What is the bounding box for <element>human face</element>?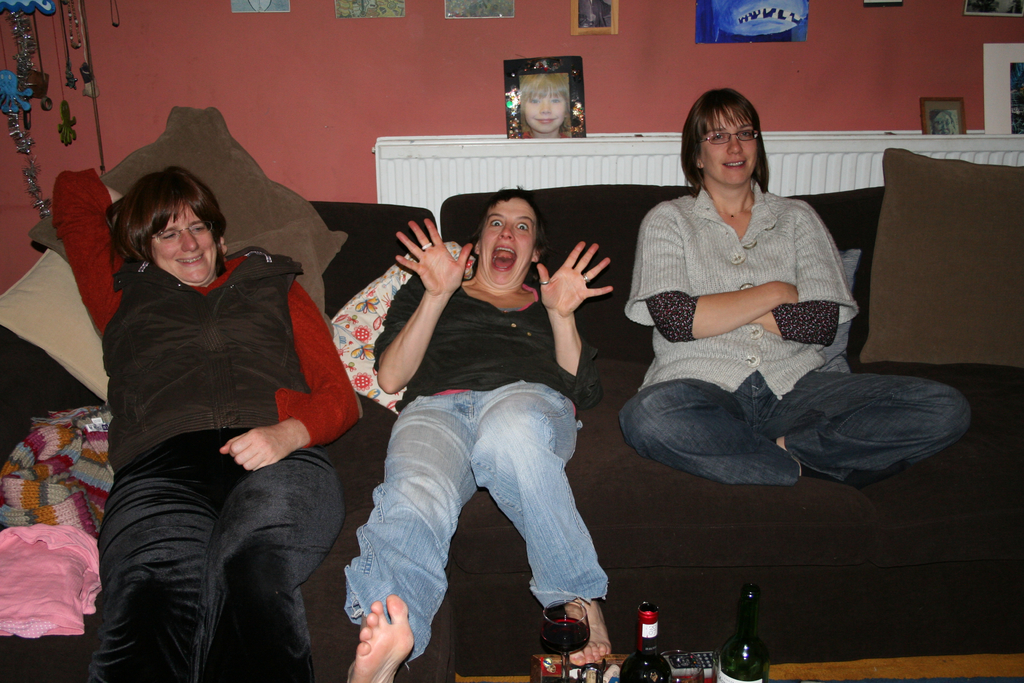
bbox=(150, 207, 215, 282).
